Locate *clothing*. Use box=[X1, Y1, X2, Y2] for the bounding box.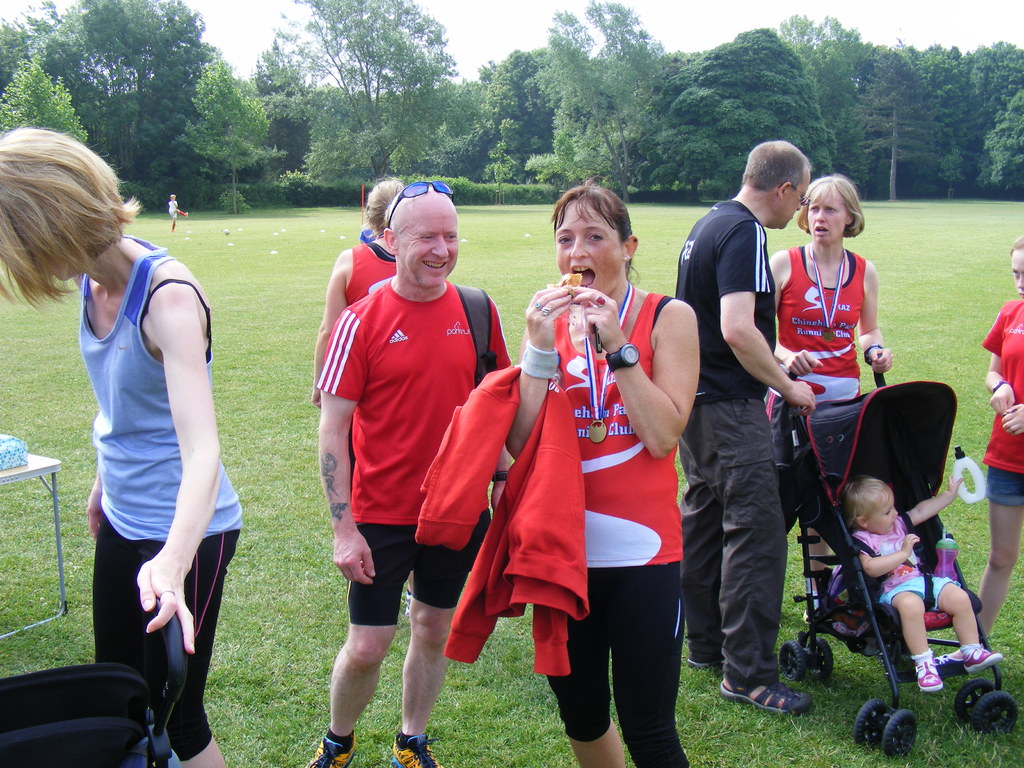
box=[89, 257, 249, 767].
